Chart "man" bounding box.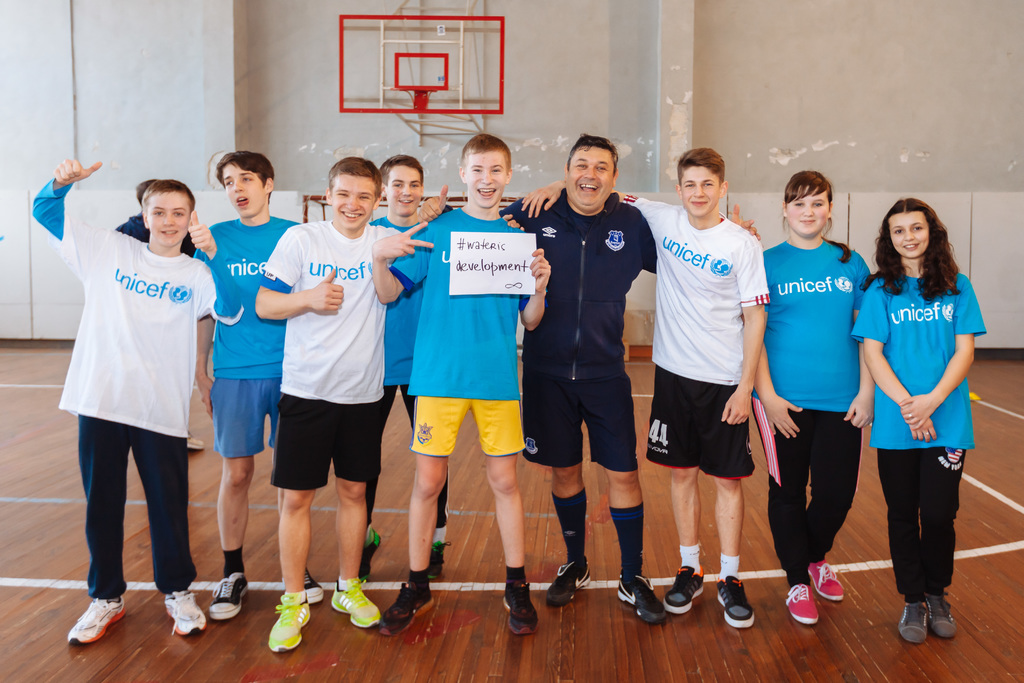
Charted: [left=252, top=147, right=408, bottom=657].
